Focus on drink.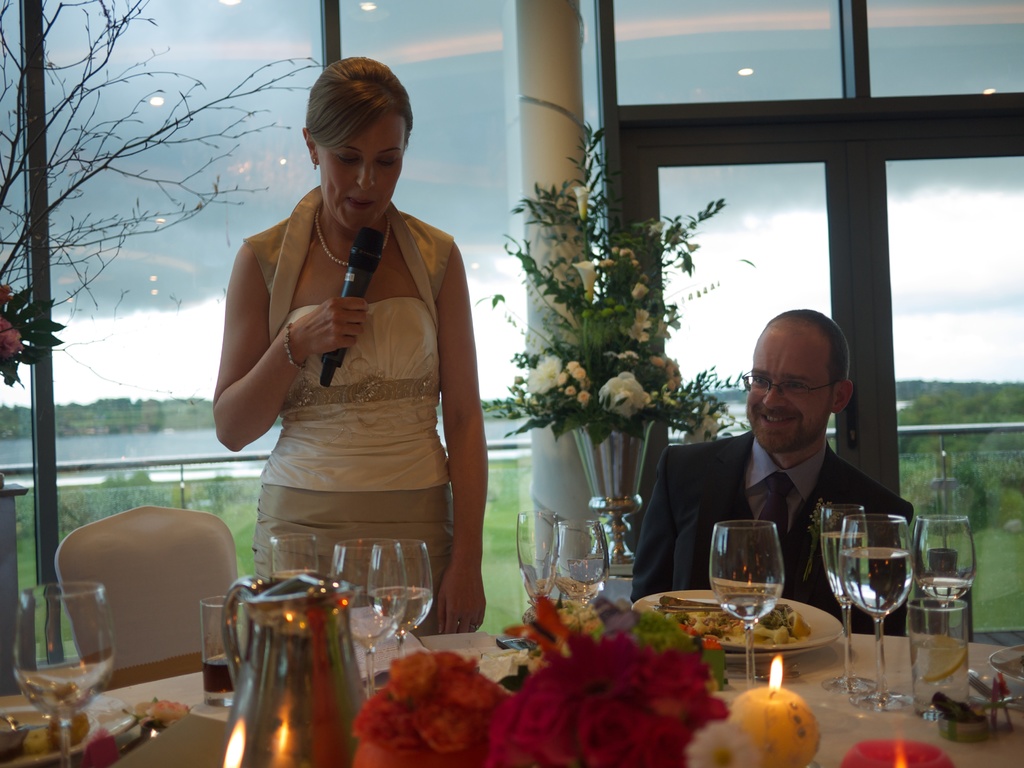
Focused at bbox=[910, 636, 970, 716].
